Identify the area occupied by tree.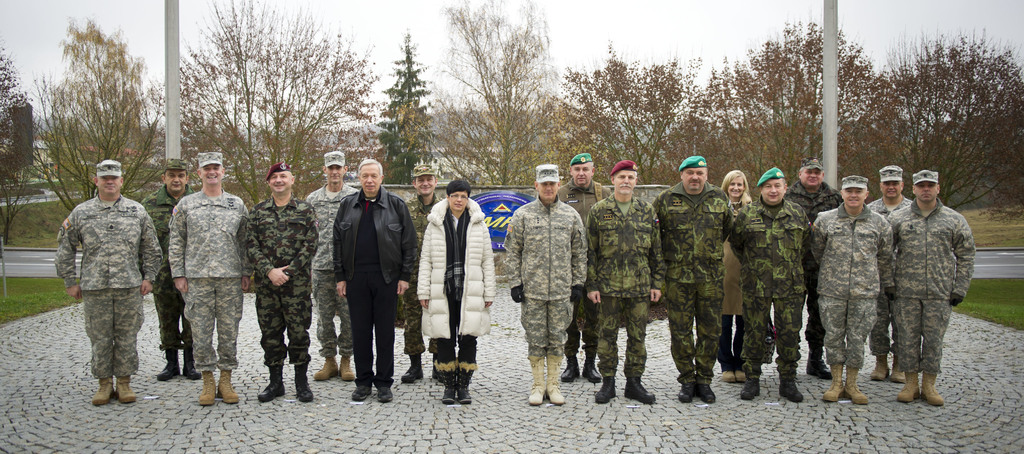
Area: rect(369, 29, 438, 190).
